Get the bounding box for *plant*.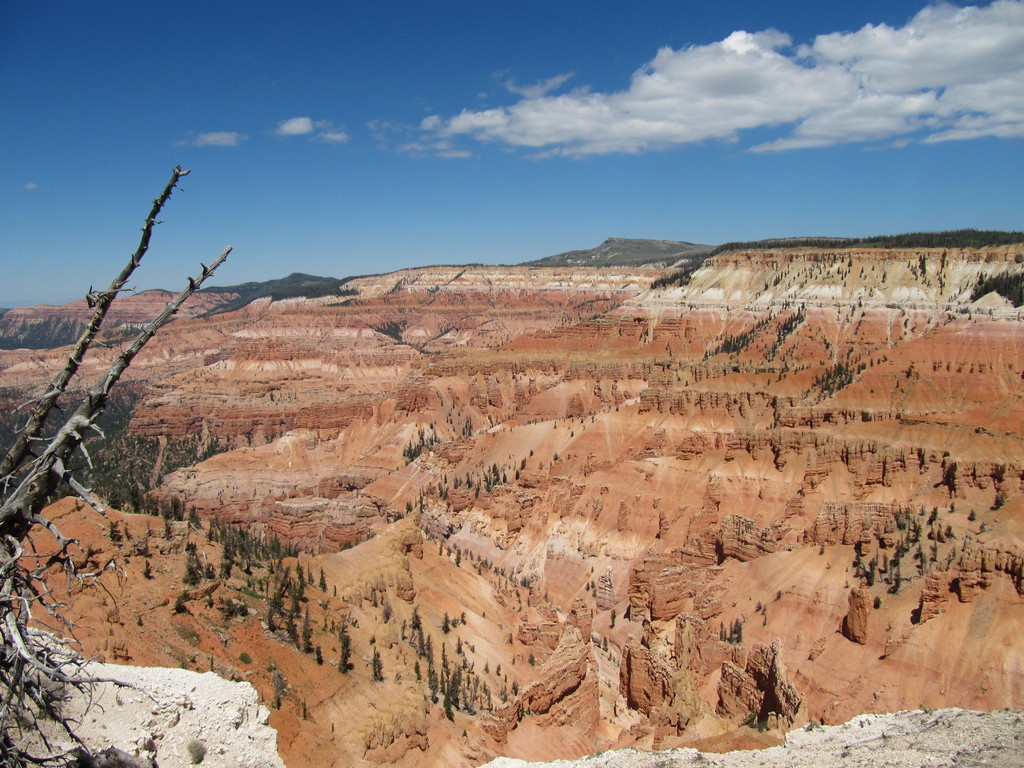
(x1=247, y1=560, x2=266, y2=573).
